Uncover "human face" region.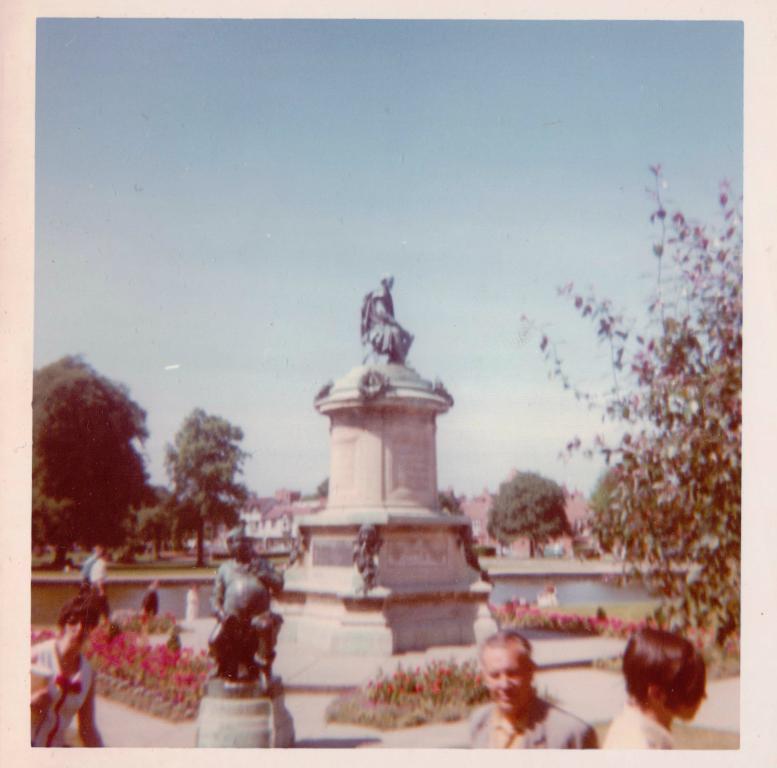
Uncovered: crop(483, 646, 529, 715).
